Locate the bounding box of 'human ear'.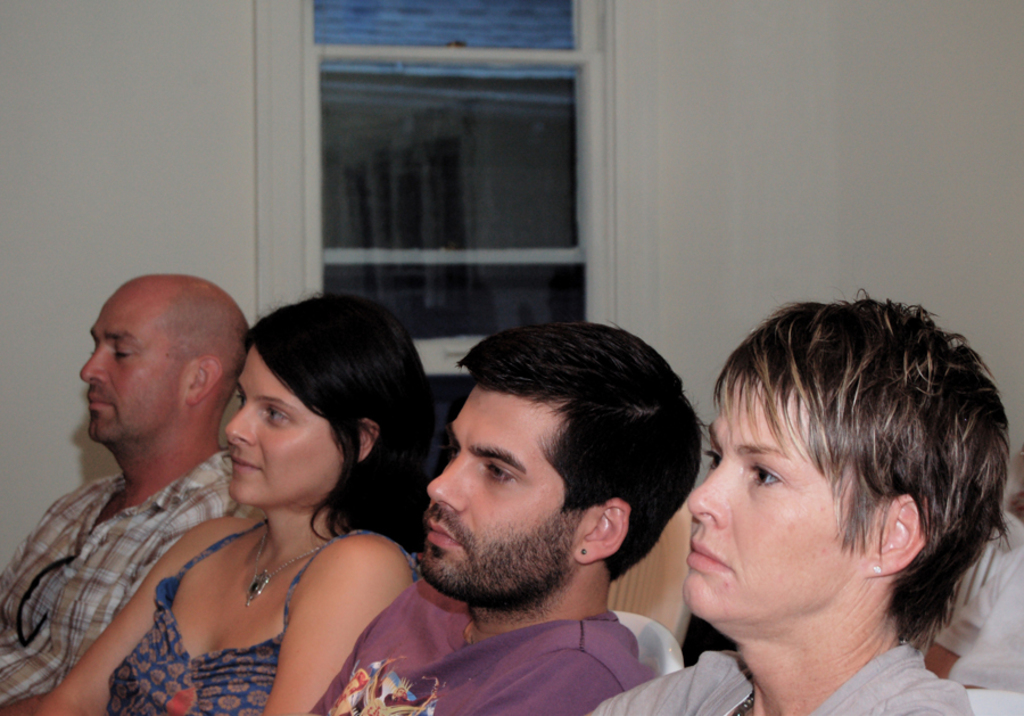
Bounding box: l=573, t=496, r=630, b=563.
